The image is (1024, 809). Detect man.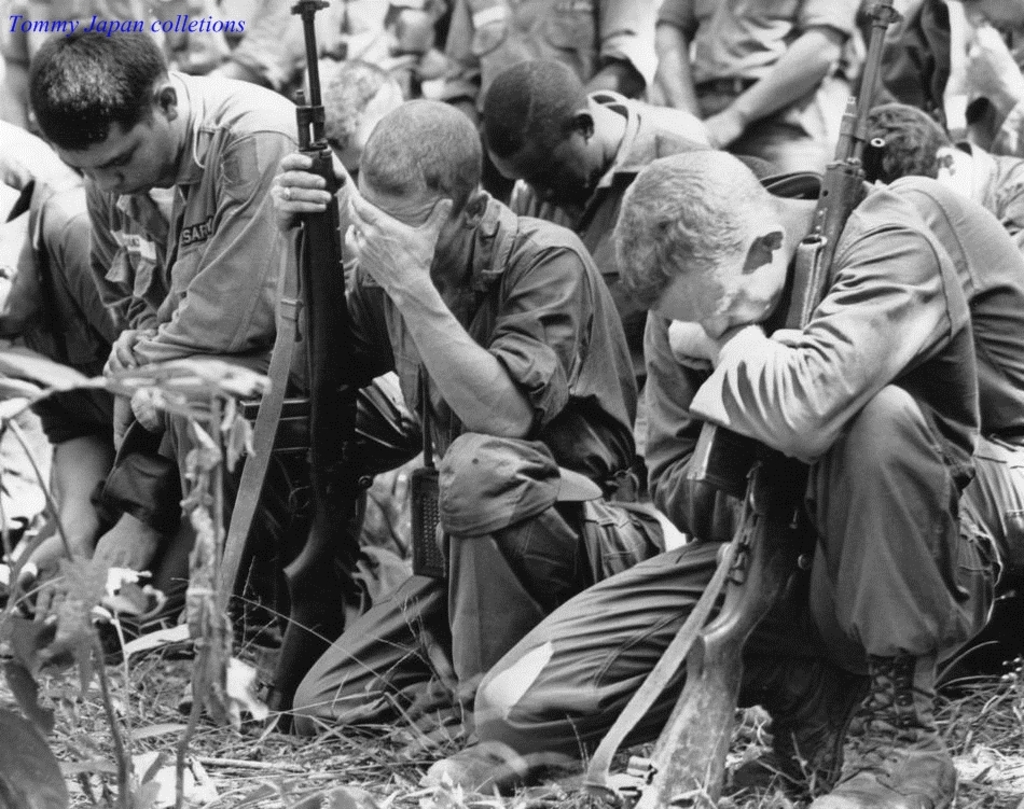
Detection: locate(472, 151, 1023, 808).
